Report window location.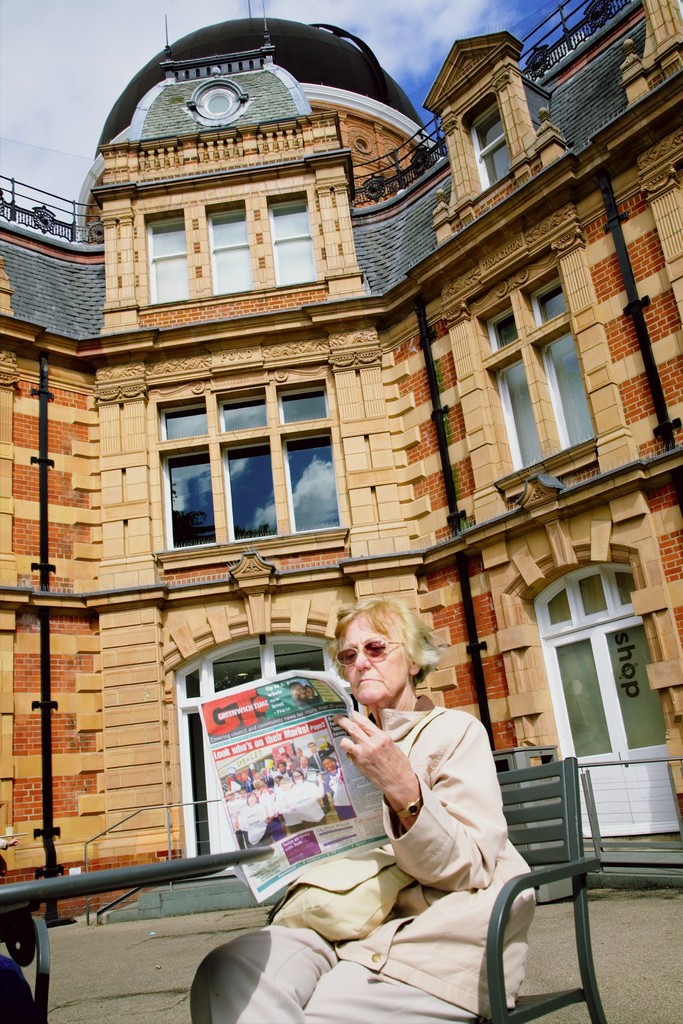
Report: bbox=(206, 195, 253, 301).
